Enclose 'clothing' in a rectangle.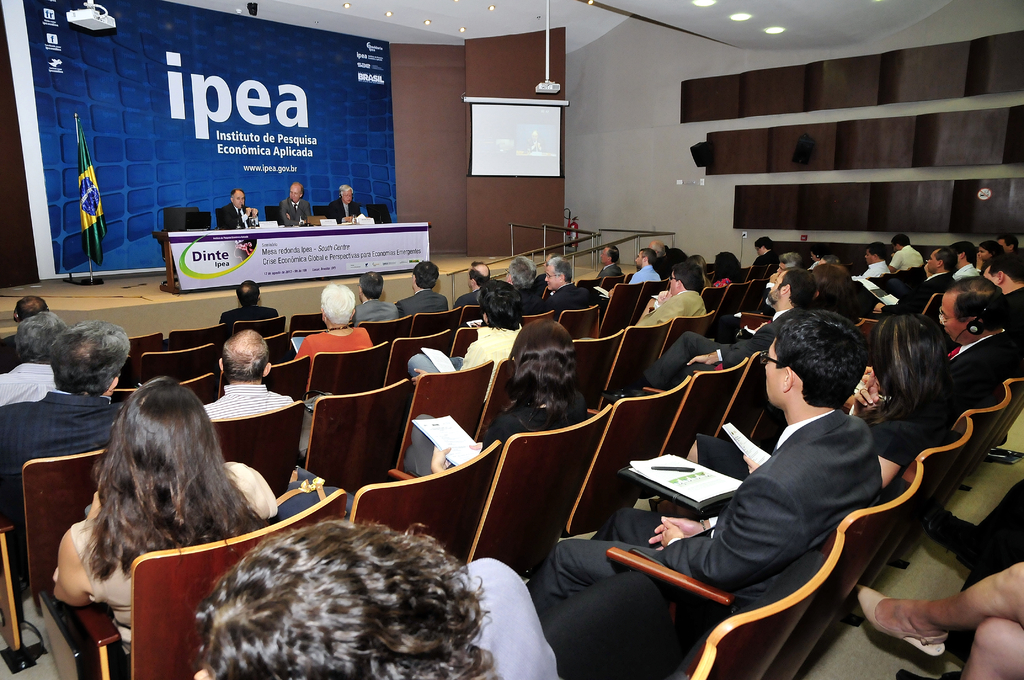
BBox(205, 378, 296, 421).
